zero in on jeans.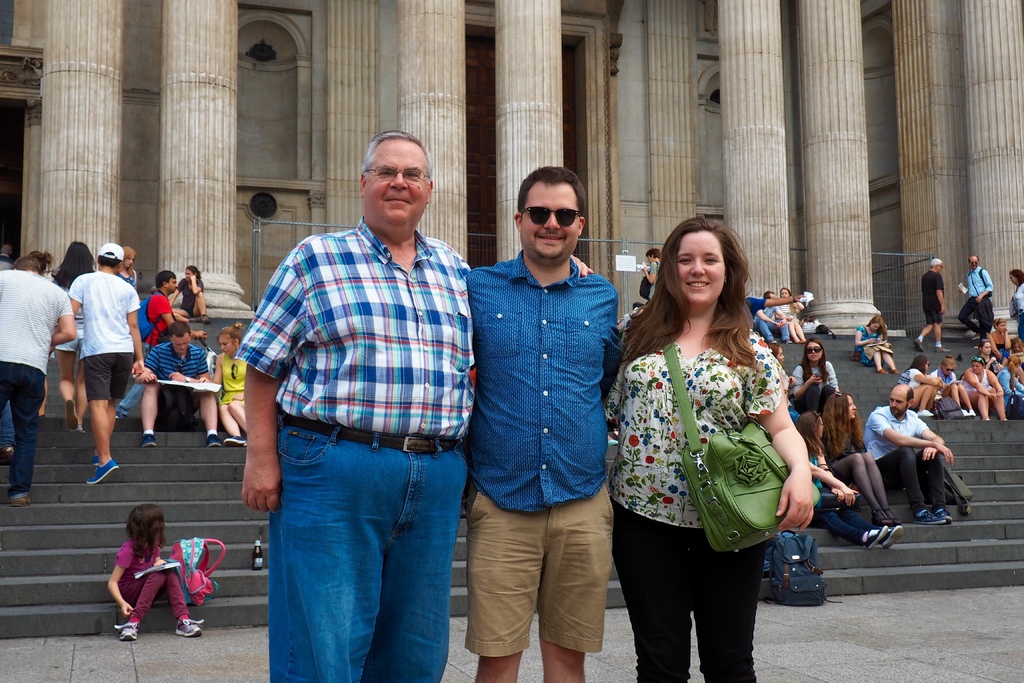
Zeroed in: [817,508,886,545].
